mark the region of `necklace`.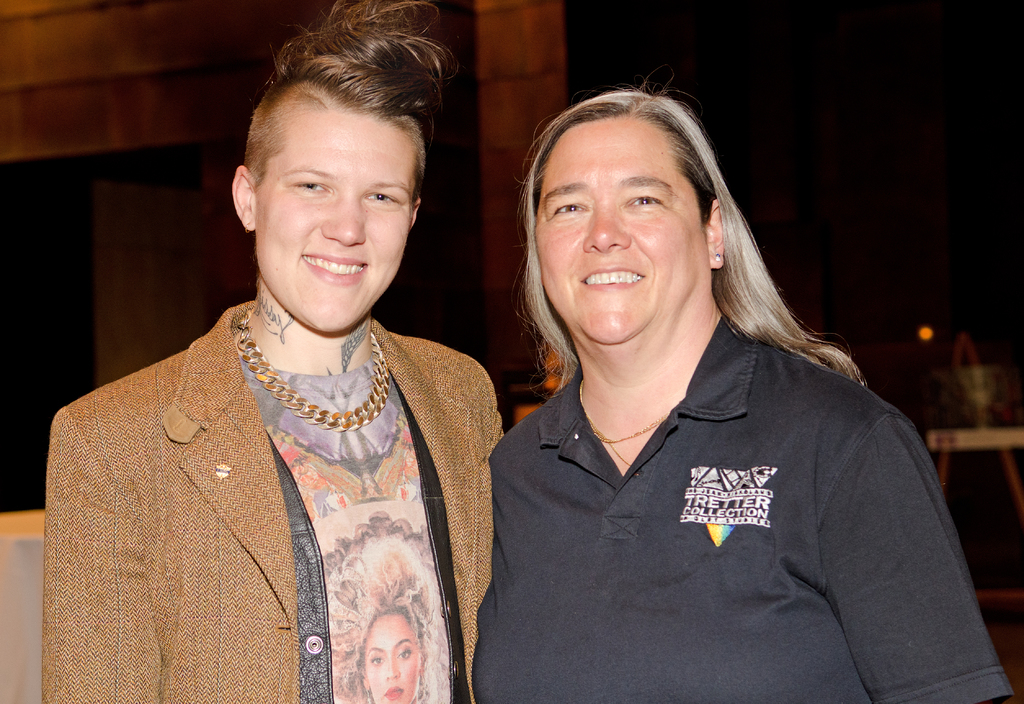
Region: {"x1": 579, "y1": 380, "x2": 669, "y2": 465}.
